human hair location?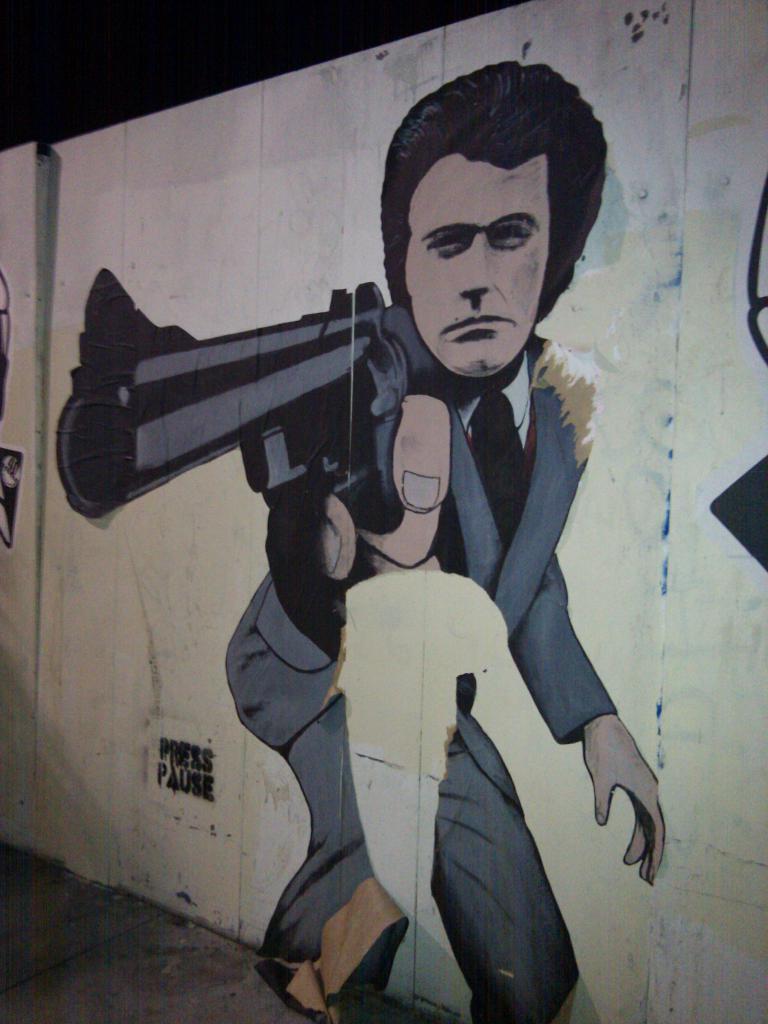
<box>390,60,593,309</box>
